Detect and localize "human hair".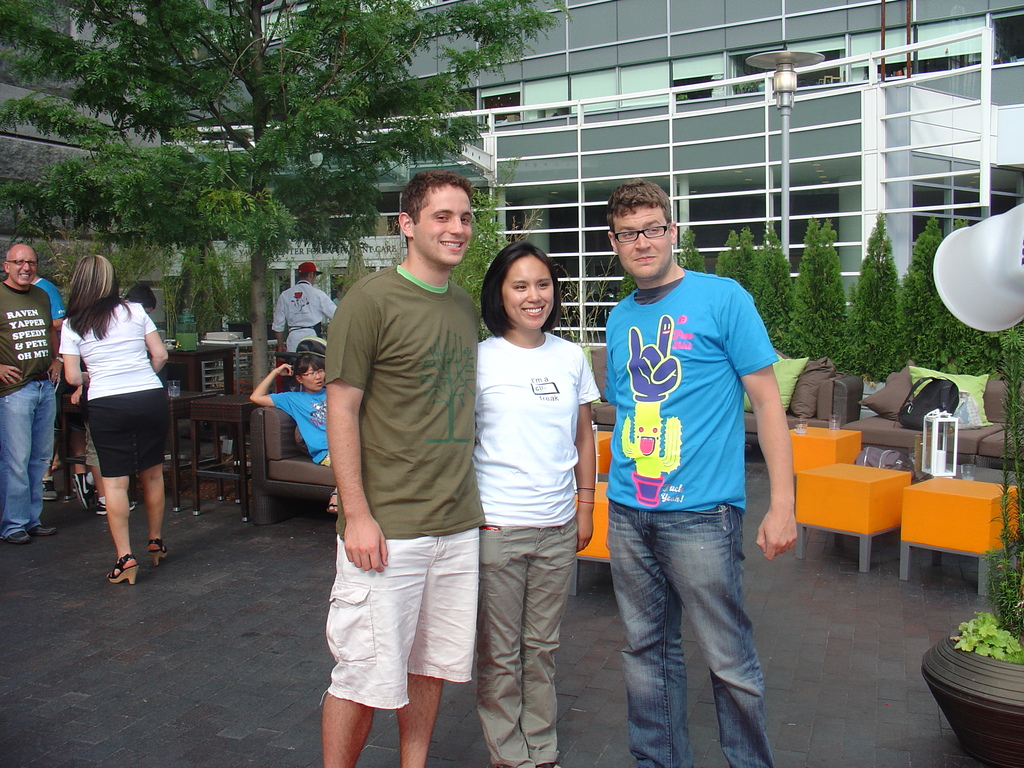
Localized at (left=486, top=234, right=566, bottom=340).
